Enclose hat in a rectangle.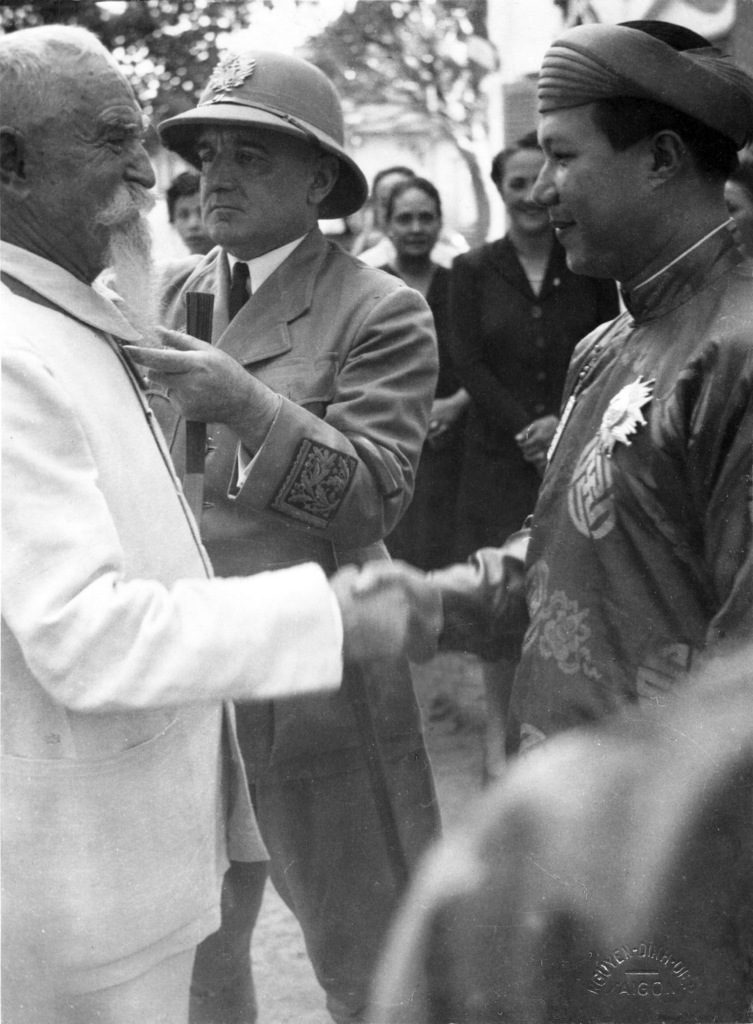
[157, 51, 369, 219].
